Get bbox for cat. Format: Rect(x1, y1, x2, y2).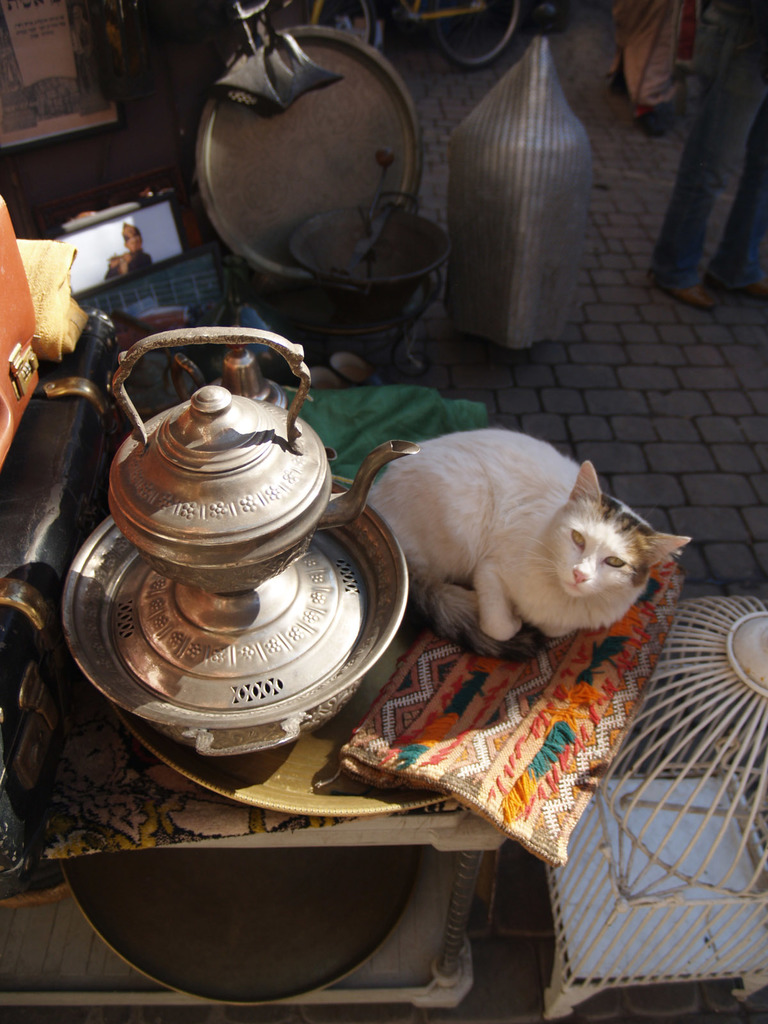
Rect(355, 419, 694, 659).
